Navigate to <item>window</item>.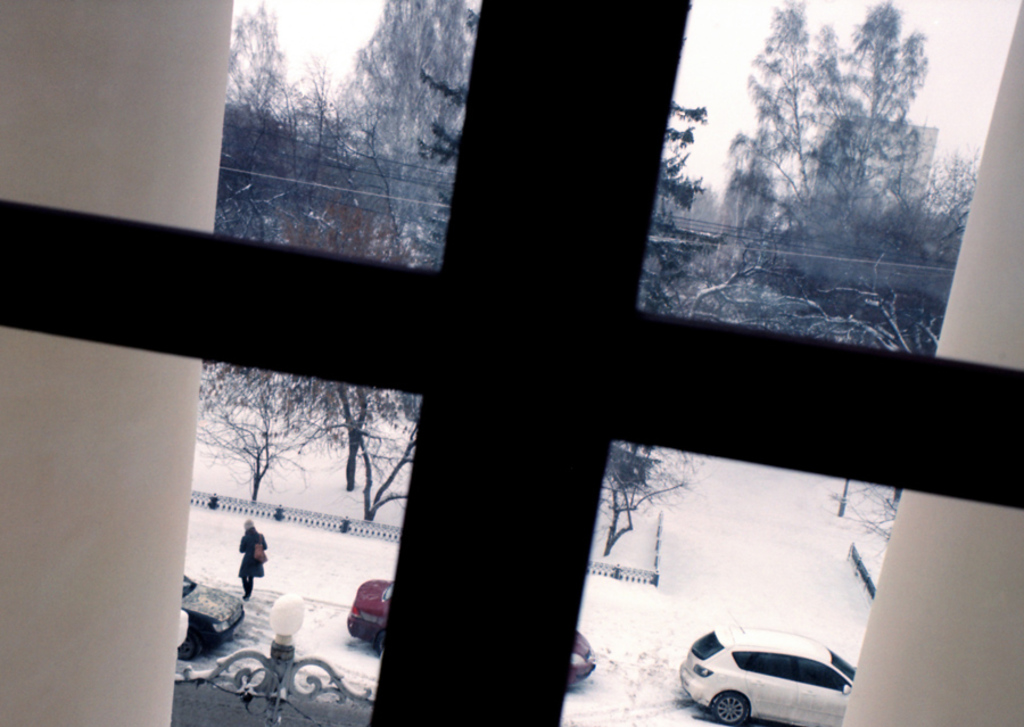
Navigation target: {"left": 181, "top": 17, "right": 480, "bottom": 271}.
